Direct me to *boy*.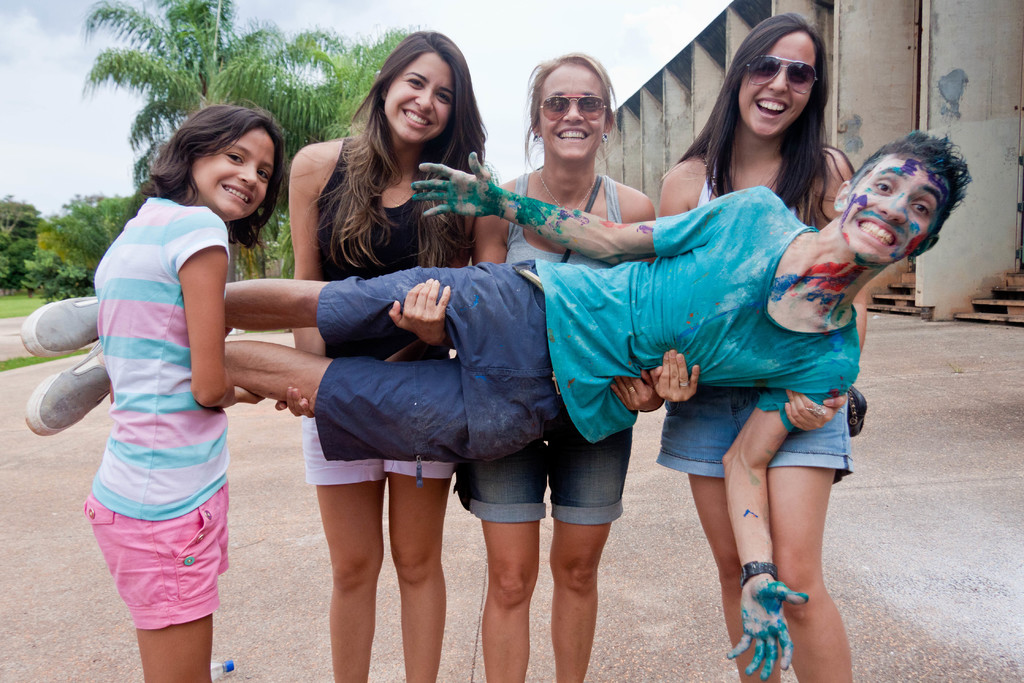
Direction: box=[28, 124, 972, 680].
